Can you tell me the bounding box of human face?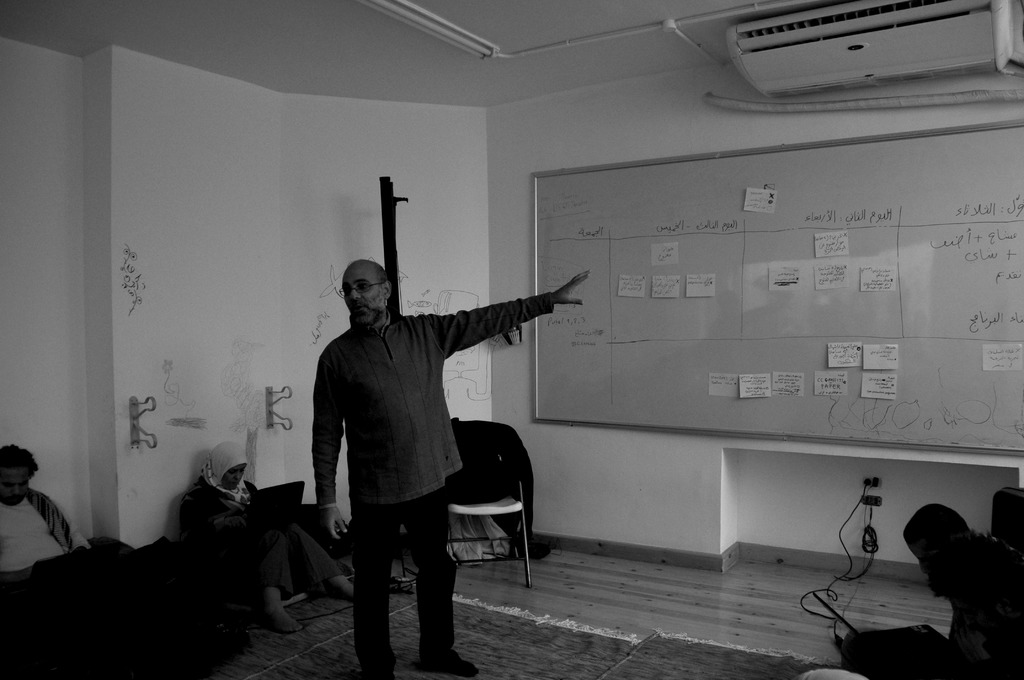
l=0, t=465, r=29, b=510.
